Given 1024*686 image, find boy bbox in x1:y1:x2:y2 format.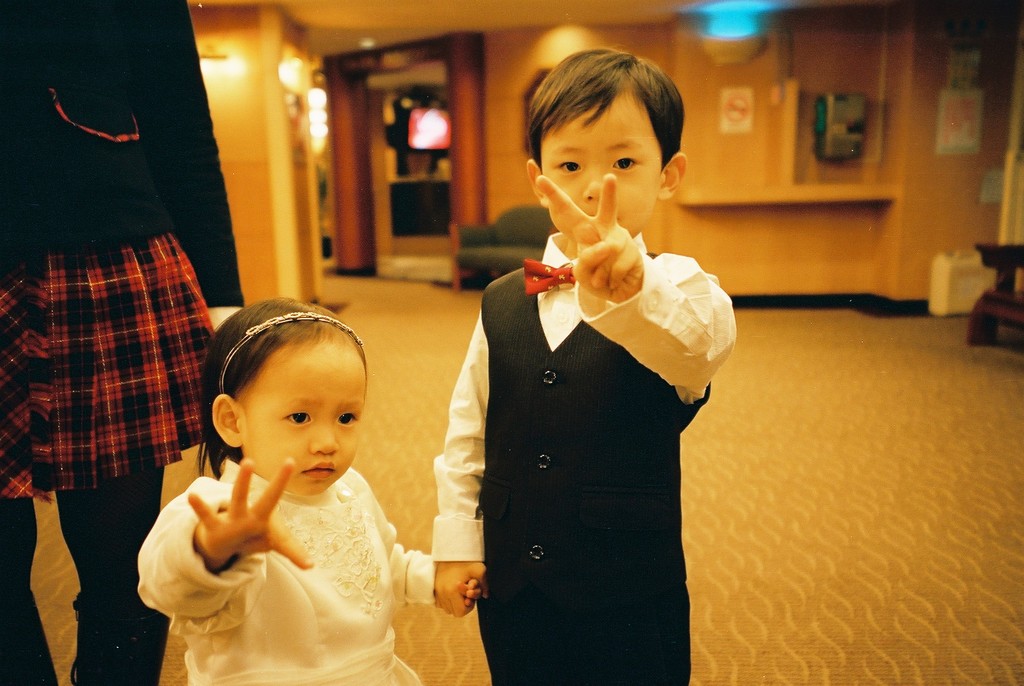
425:43:737:685.
